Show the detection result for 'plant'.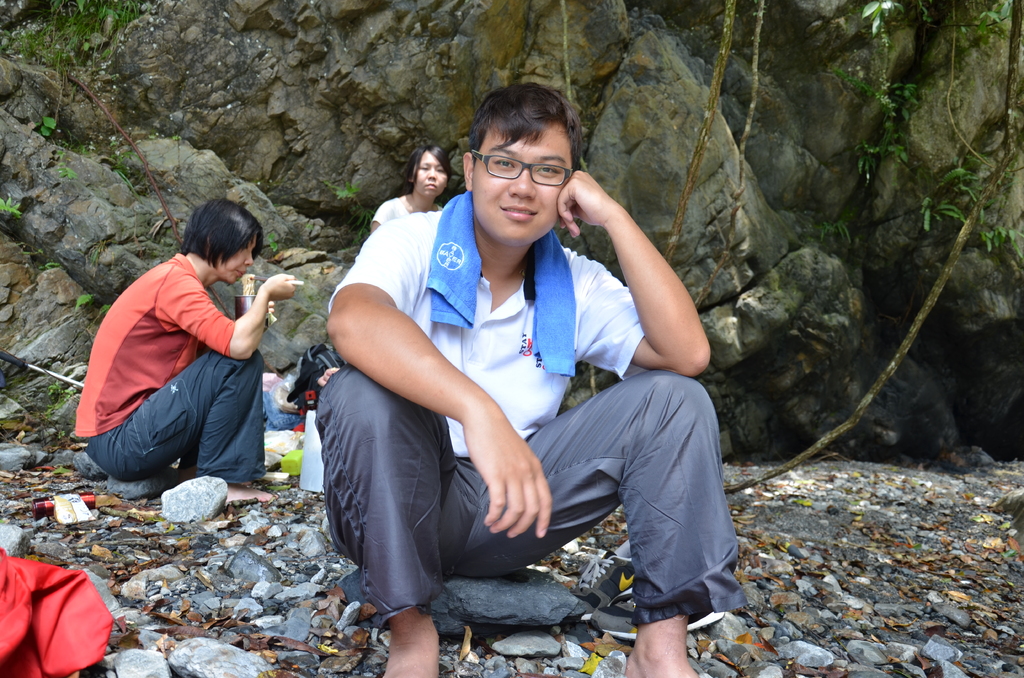
829/16/925/180.
